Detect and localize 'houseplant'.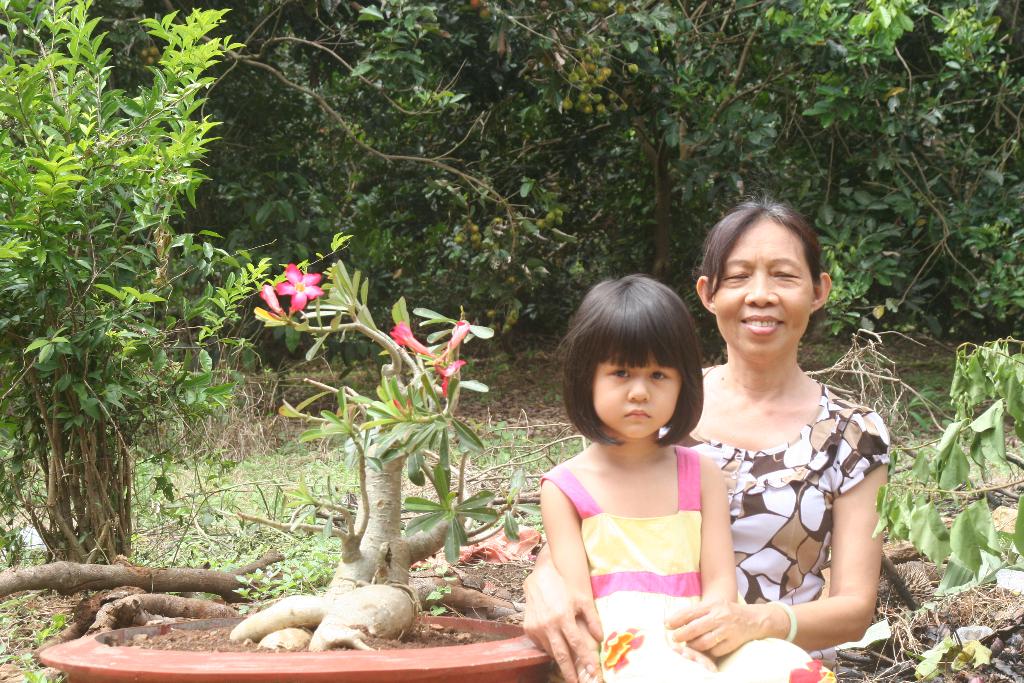
Localized at {"x1": 6, "y1": 21, "x2": 260, "y2": 639}.
